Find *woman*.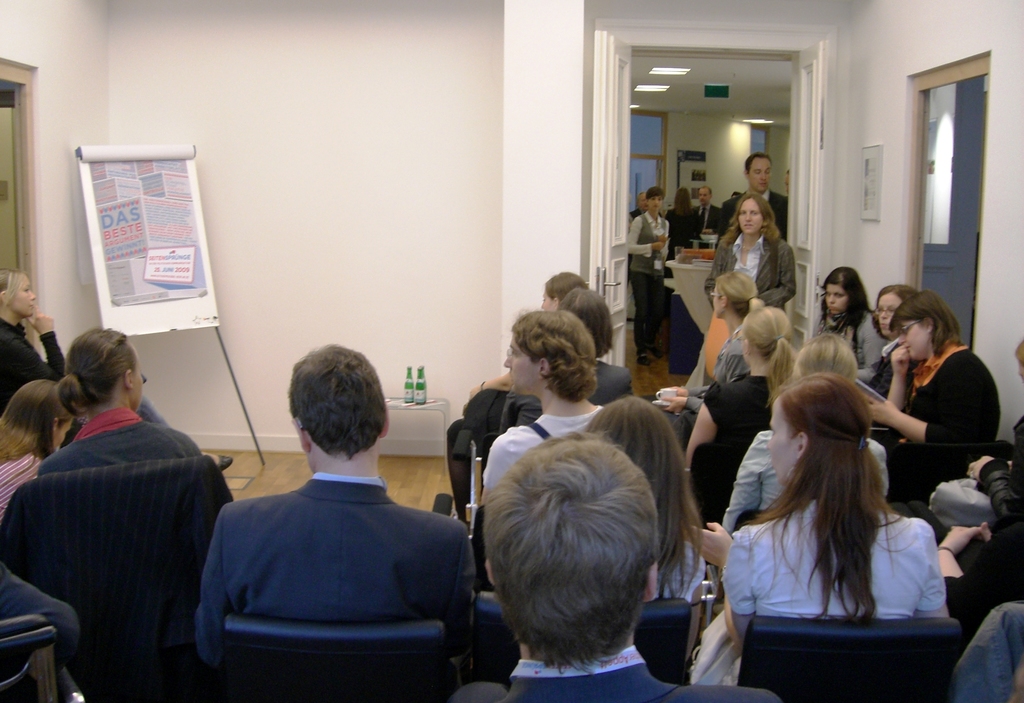
866, 292, 998, 505.
